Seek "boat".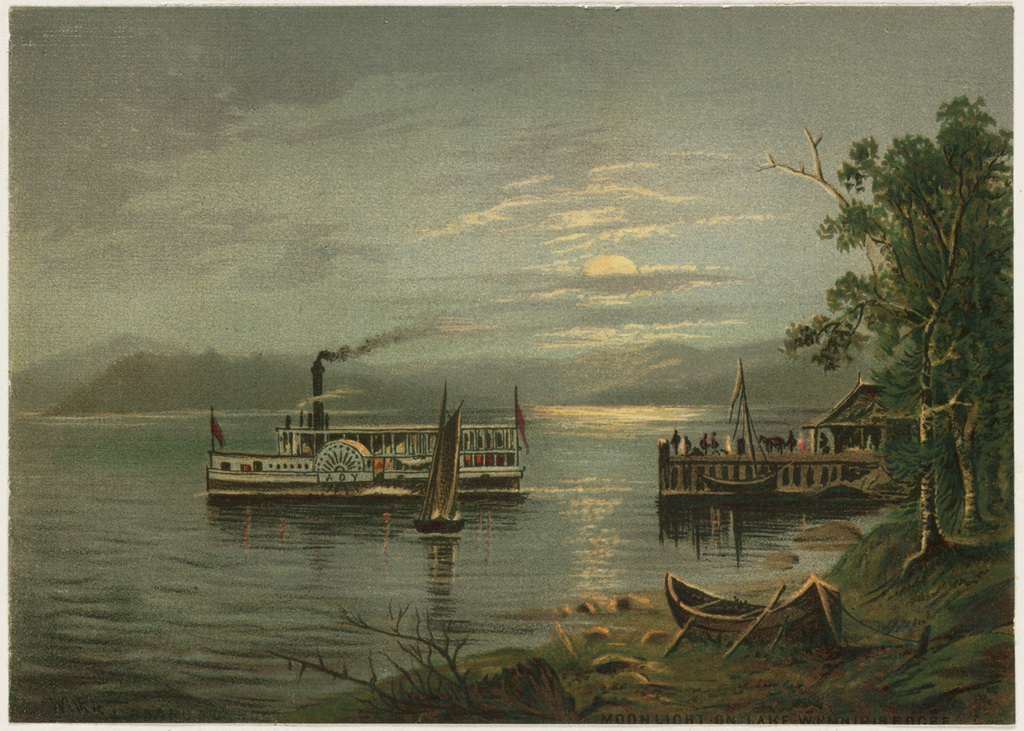
<box>667,571,847,649</box>.
